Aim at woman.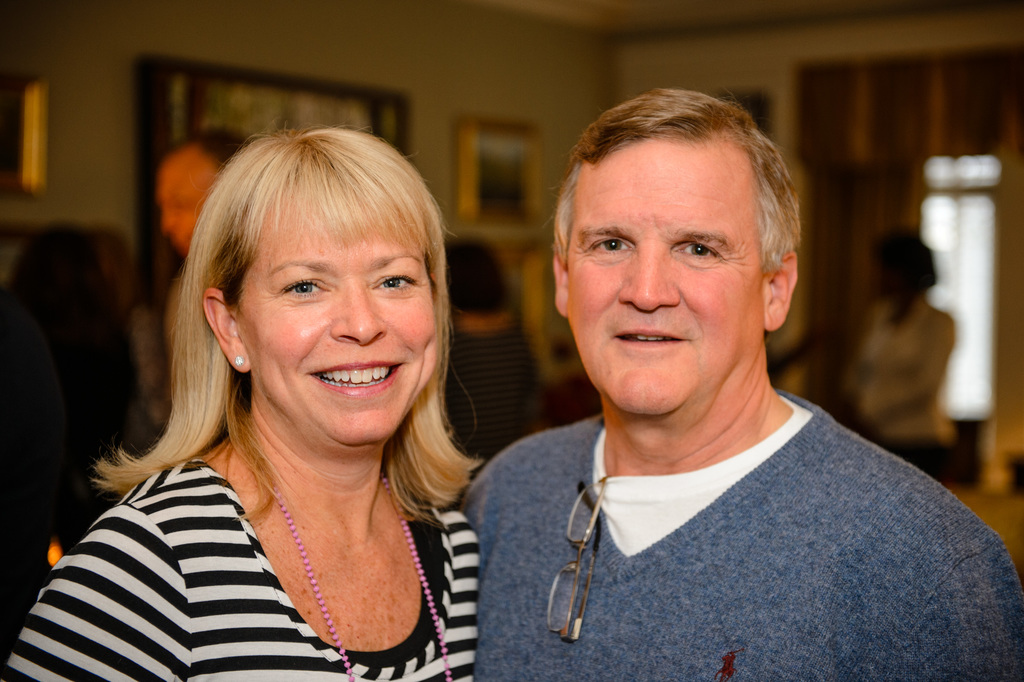
Aimed at l=2, t=116, r=481, b=681.
